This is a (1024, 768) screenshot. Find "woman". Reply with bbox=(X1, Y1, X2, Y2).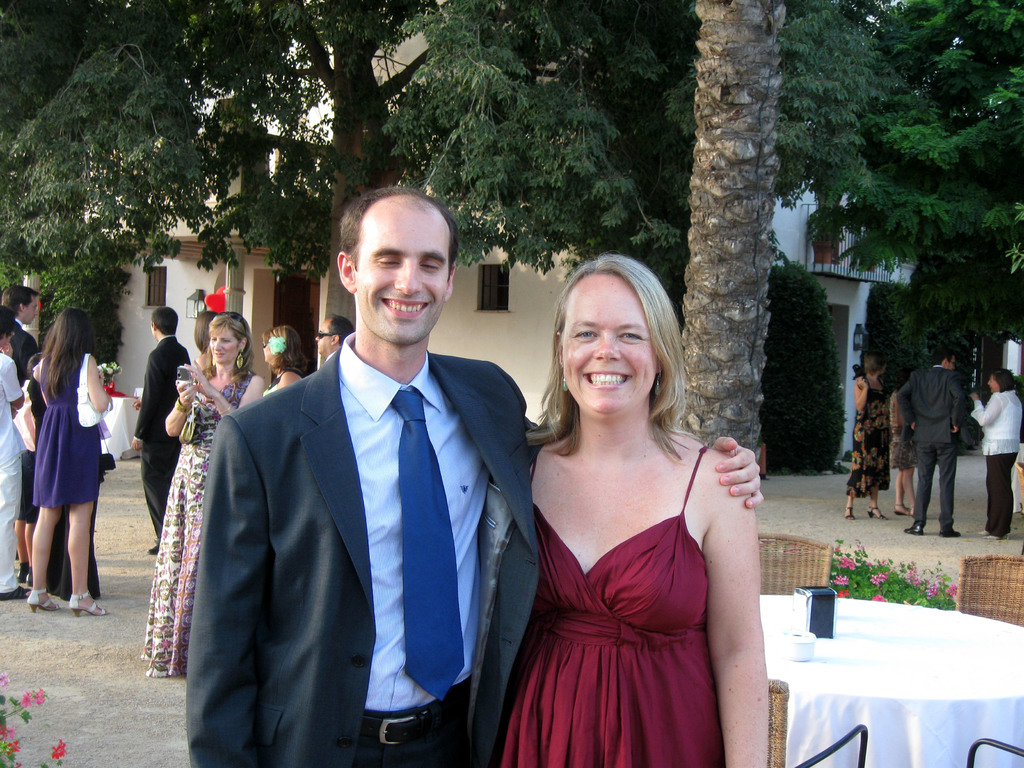
bbox=(492, 233, 749, 767).
